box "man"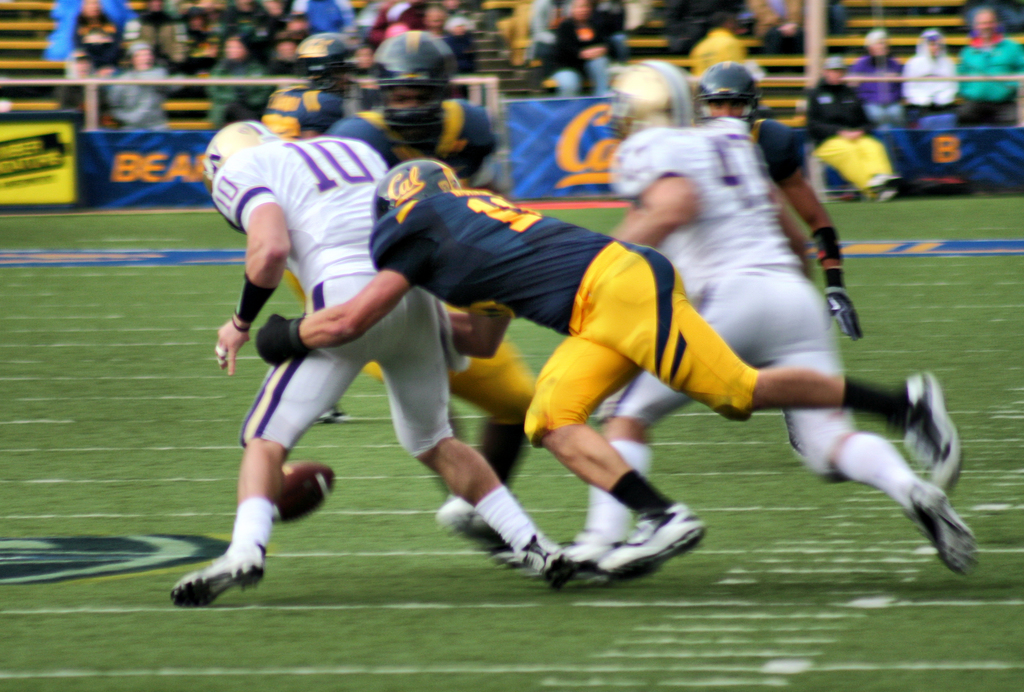
[256, 159, 964, 594]
